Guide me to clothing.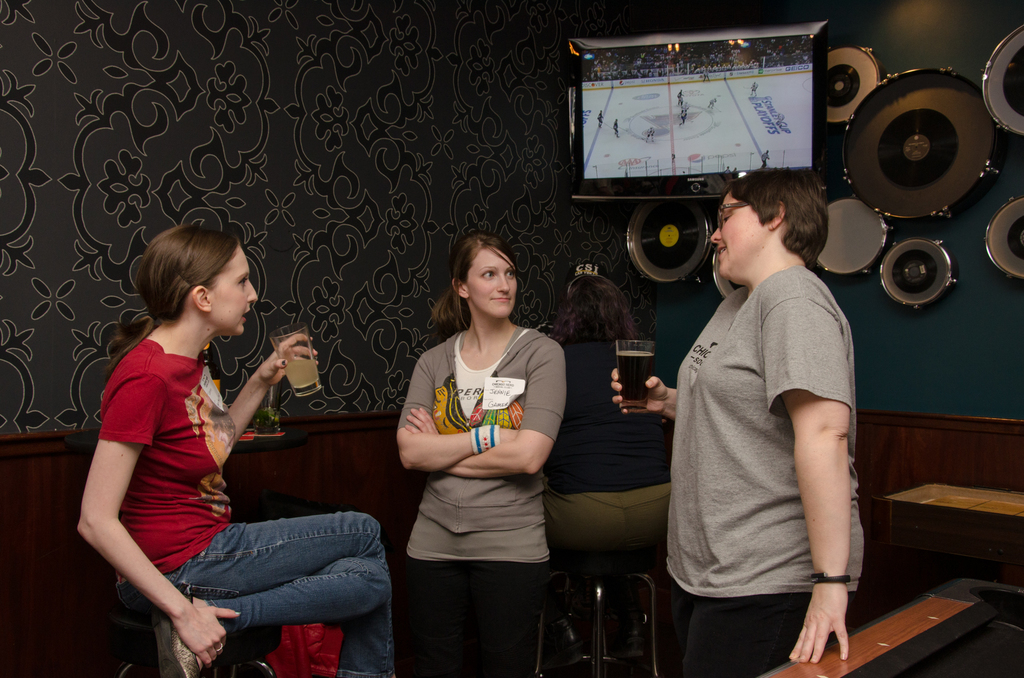
Guidance: detection(97, 339, 397, 677).
